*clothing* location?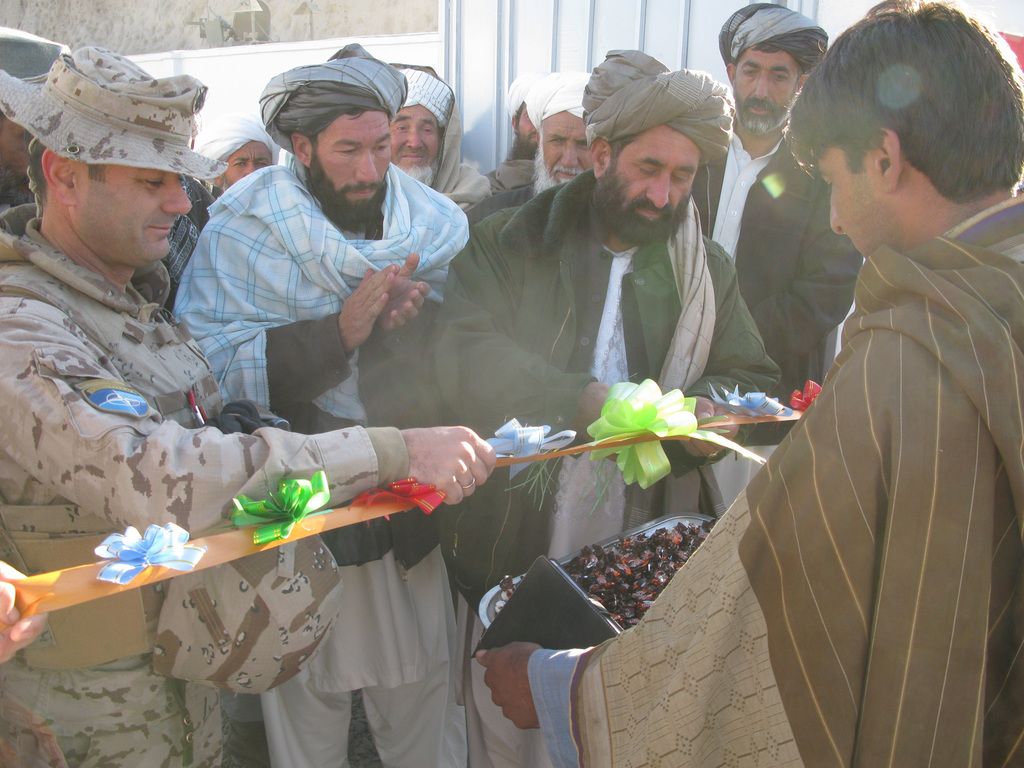
detection(0, 198, 402, 767)
